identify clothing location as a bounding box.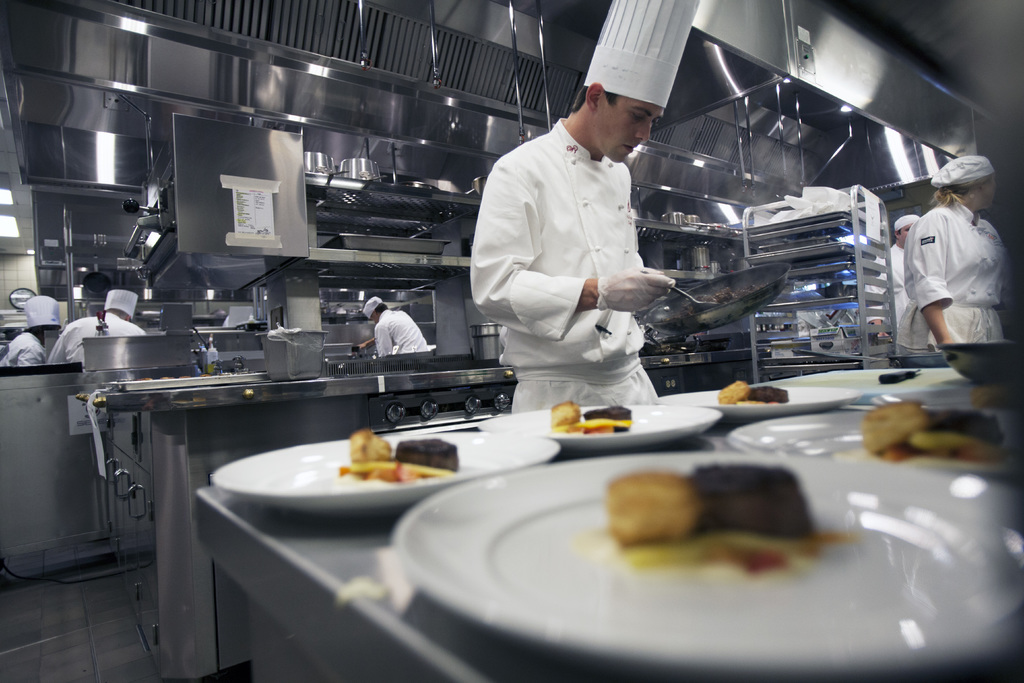
<region>865, 242, 911, 336</region>.
